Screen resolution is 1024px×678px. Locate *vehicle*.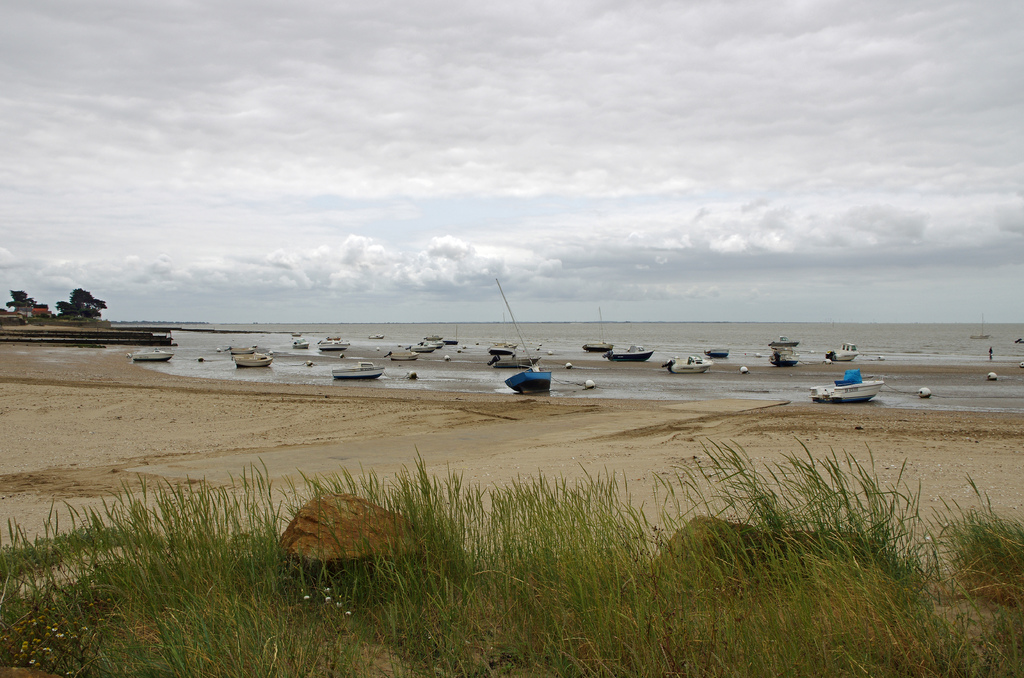
l=383, t=351, r=417, b=360.
